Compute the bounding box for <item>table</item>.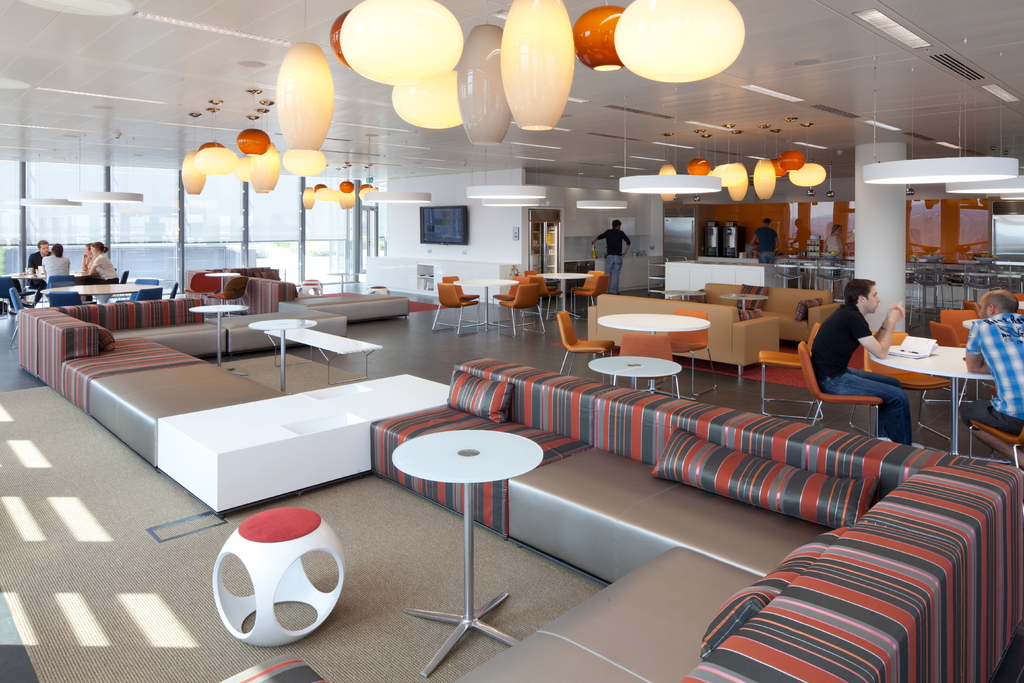
bbox=[648, 290, 708, 302].
